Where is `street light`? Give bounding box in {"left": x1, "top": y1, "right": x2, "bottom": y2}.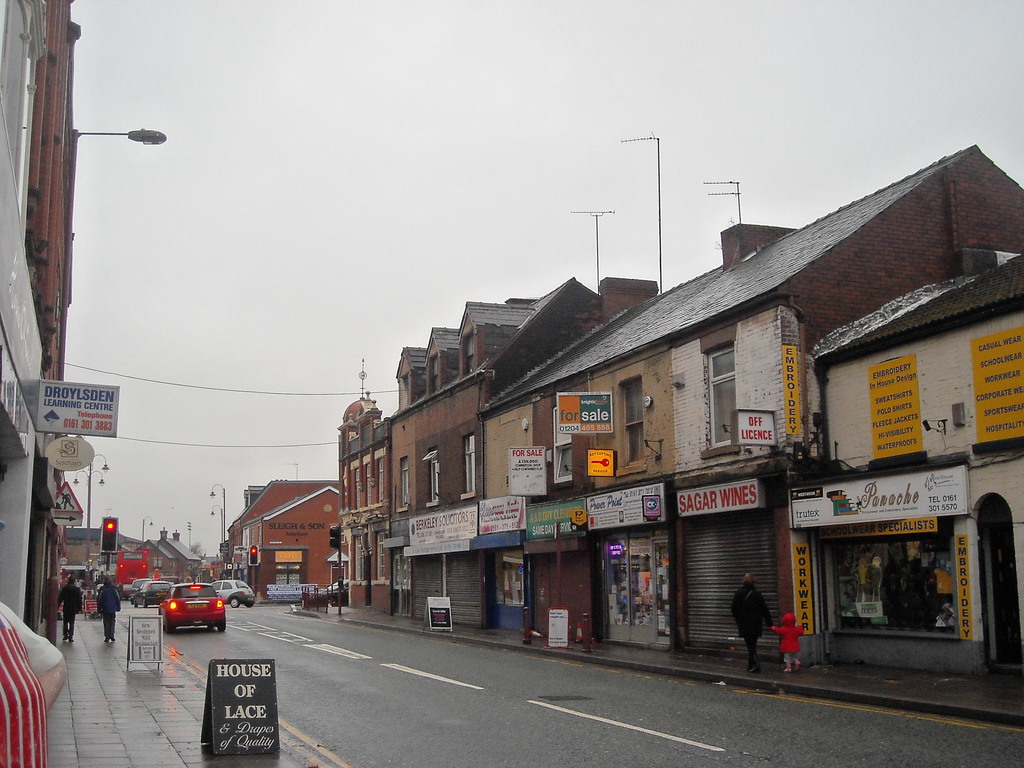
{"left": 56, "top": 126, "right": 169, "bottom": 383}.
